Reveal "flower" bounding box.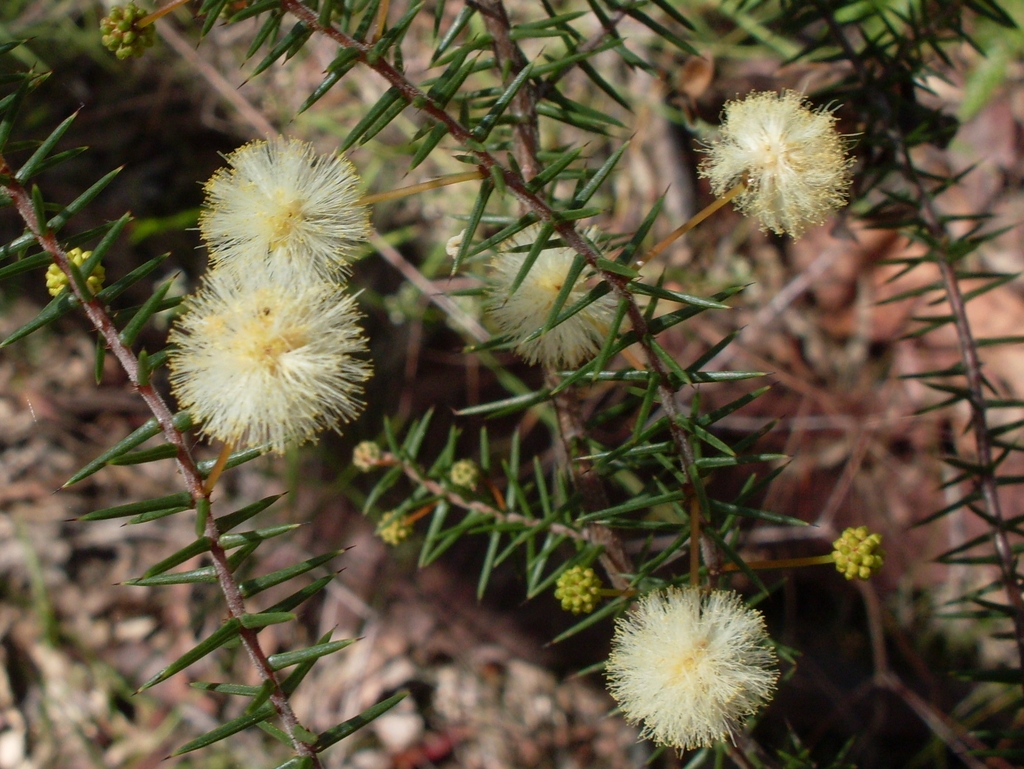
Revealed: (x1=605, y1=575, x2=785, y2=755).
